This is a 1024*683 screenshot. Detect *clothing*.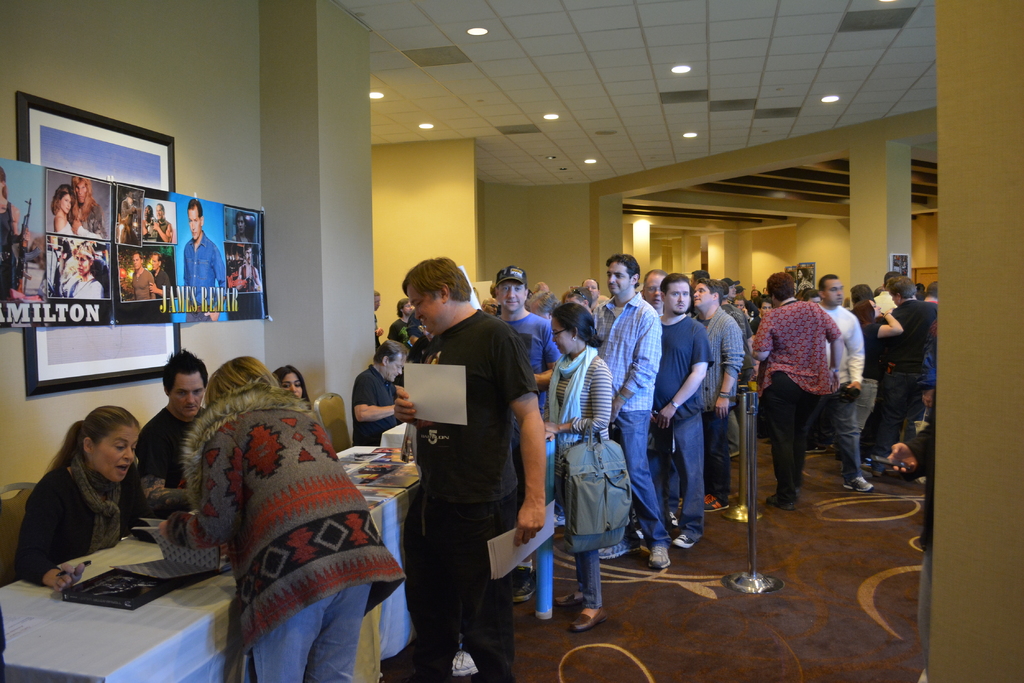
{"left": 725, "top": 305, "right": 759, "bottom": 395}.
